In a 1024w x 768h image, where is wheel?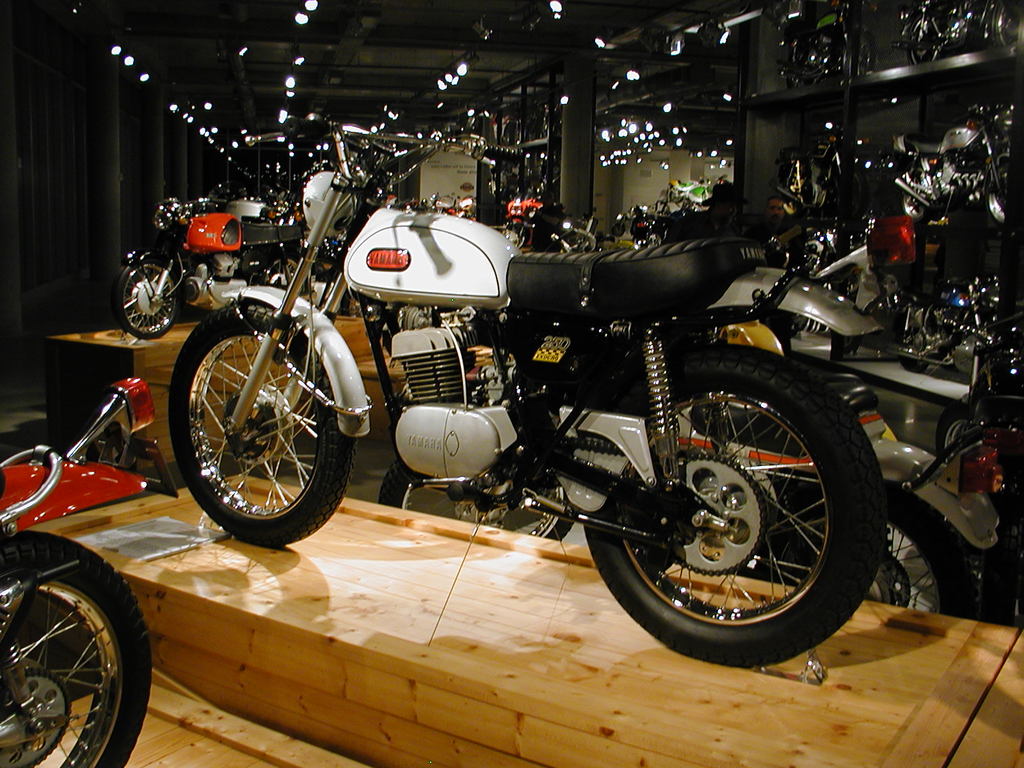
bbox=[376, 458, 579, 540].
